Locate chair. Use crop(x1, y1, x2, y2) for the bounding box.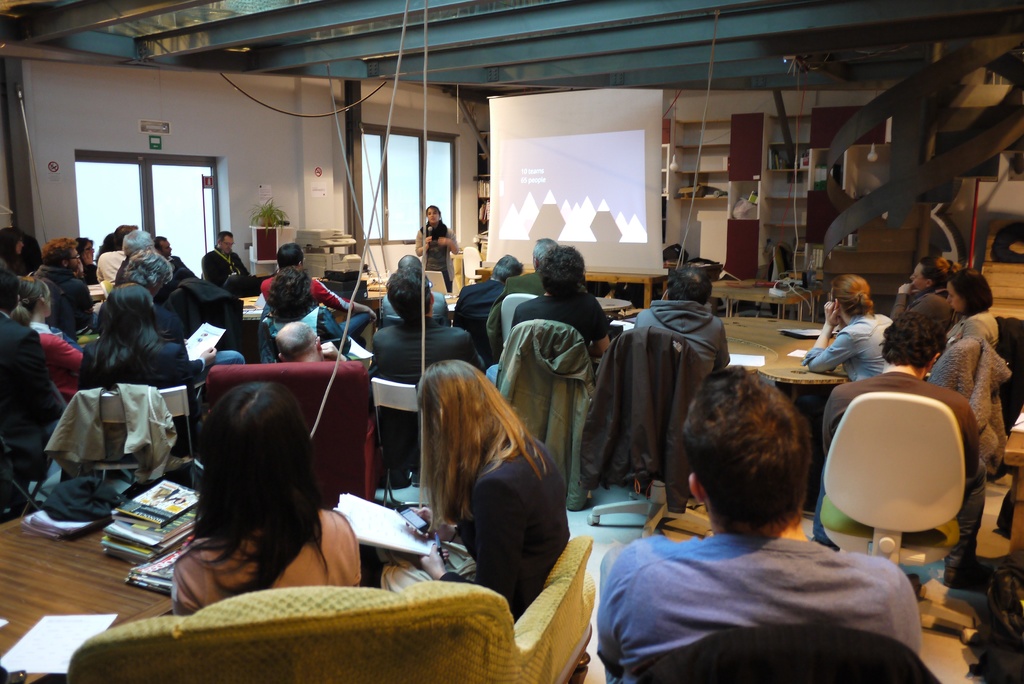
crop(421, 268, 446, 294).
